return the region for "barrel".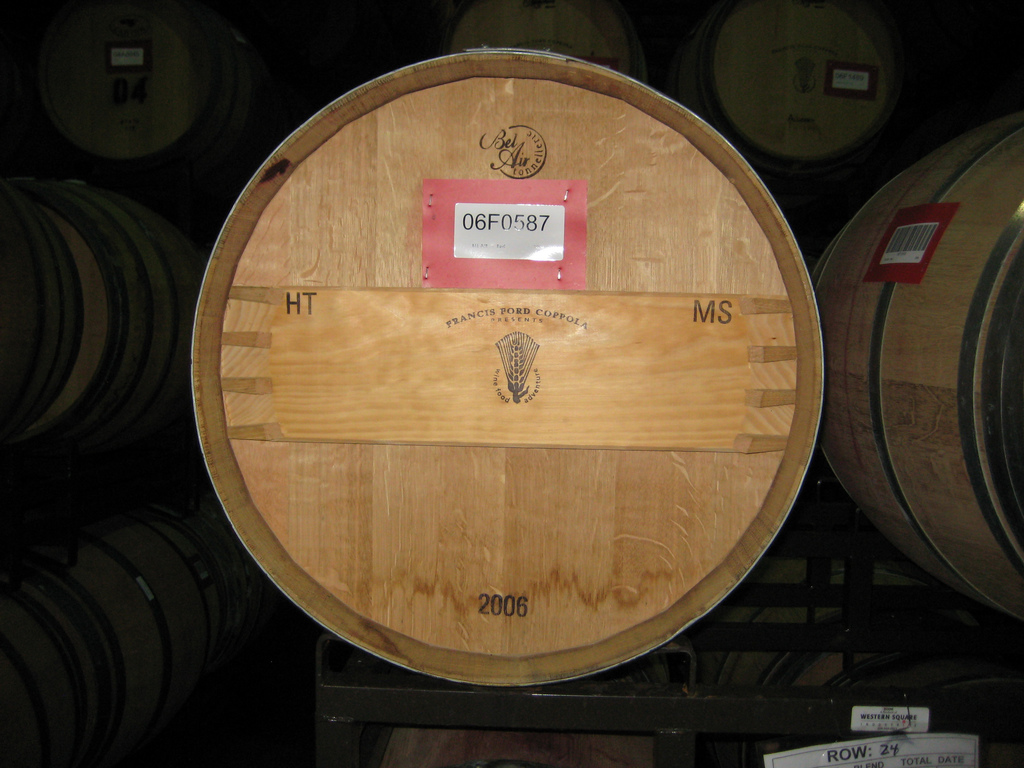
x1=1, y1=525, x2=236, y2=766.
